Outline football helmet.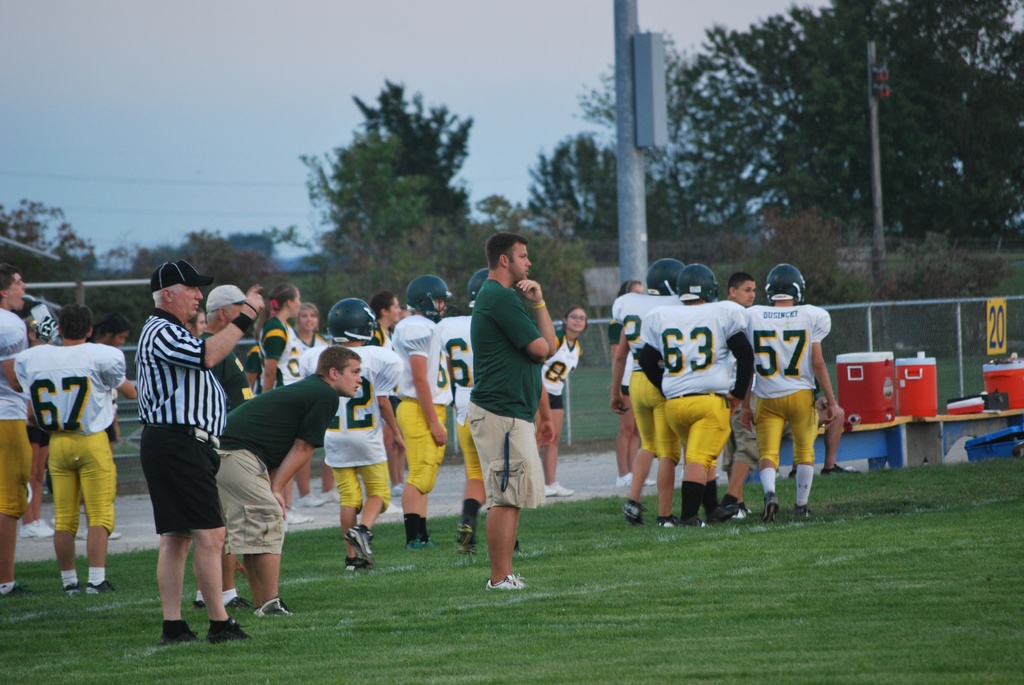
Outline: (466, 258, 492, 308).
